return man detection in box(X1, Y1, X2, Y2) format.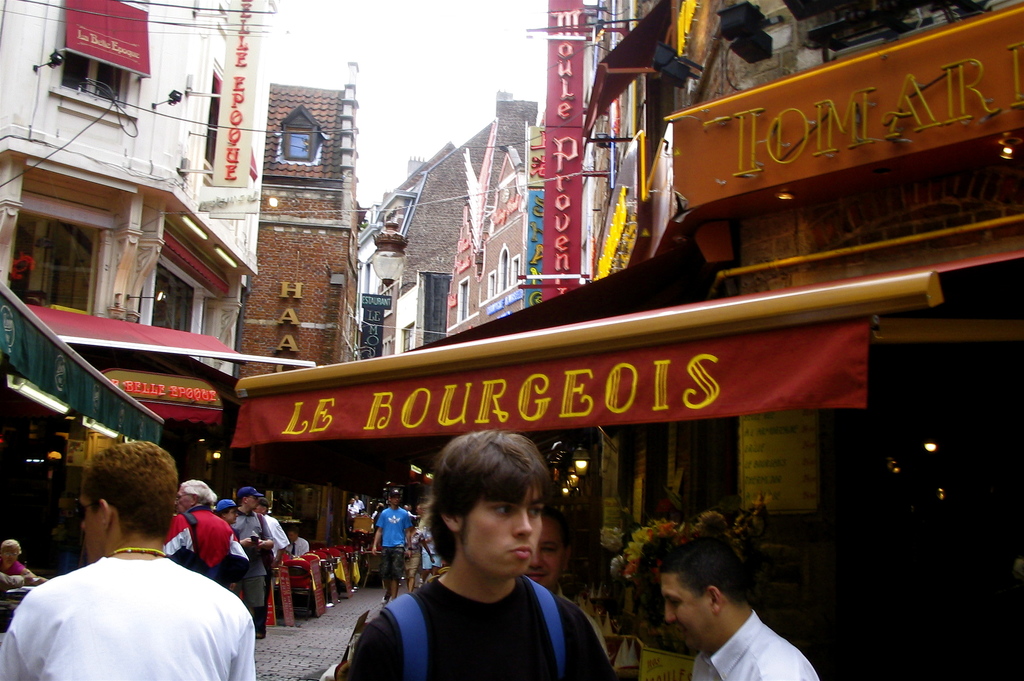
box(0, 441, 252, 680).
